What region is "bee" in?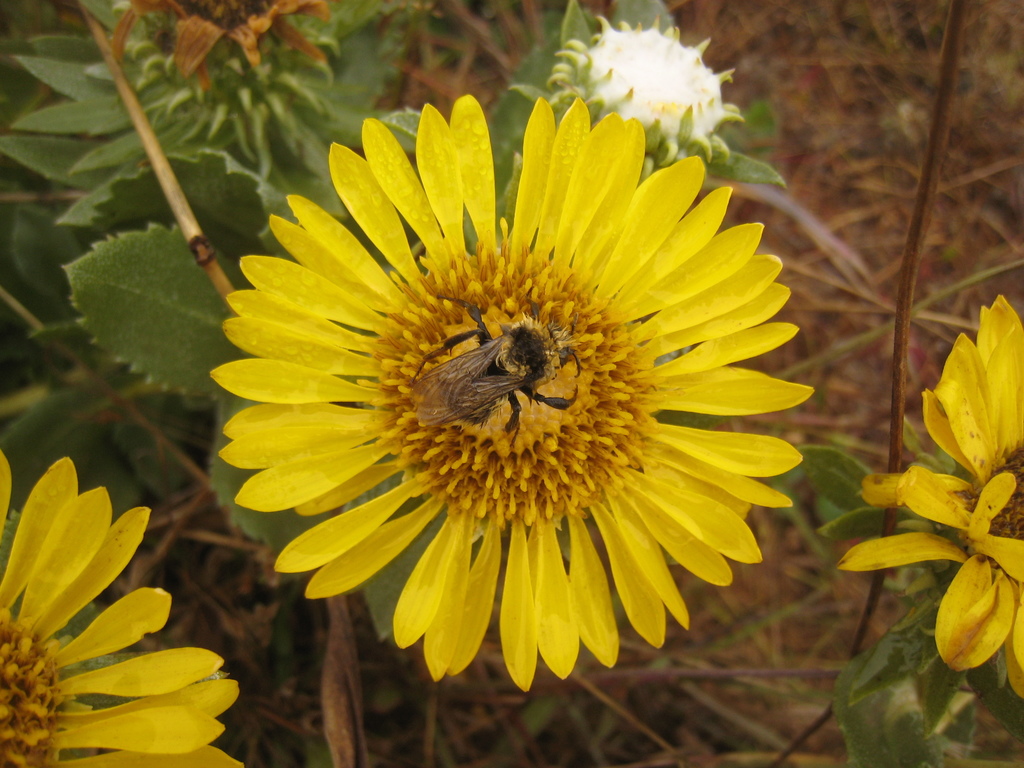
region(387, 306, 588, 456).
